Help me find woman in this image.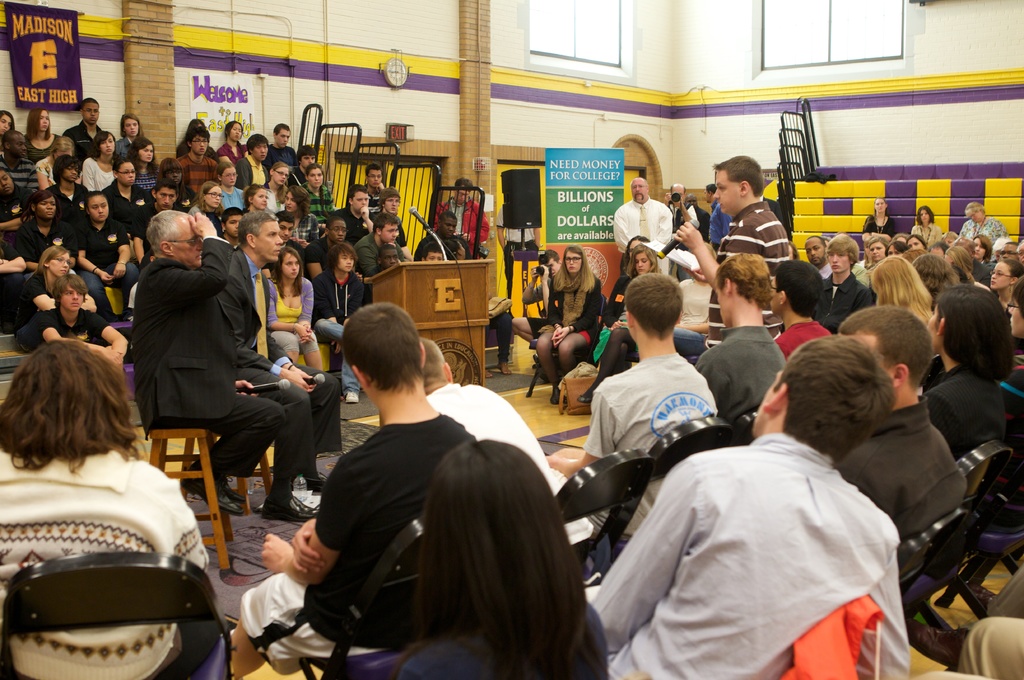
Found it: bbox=[0, 109, 16, 146].
